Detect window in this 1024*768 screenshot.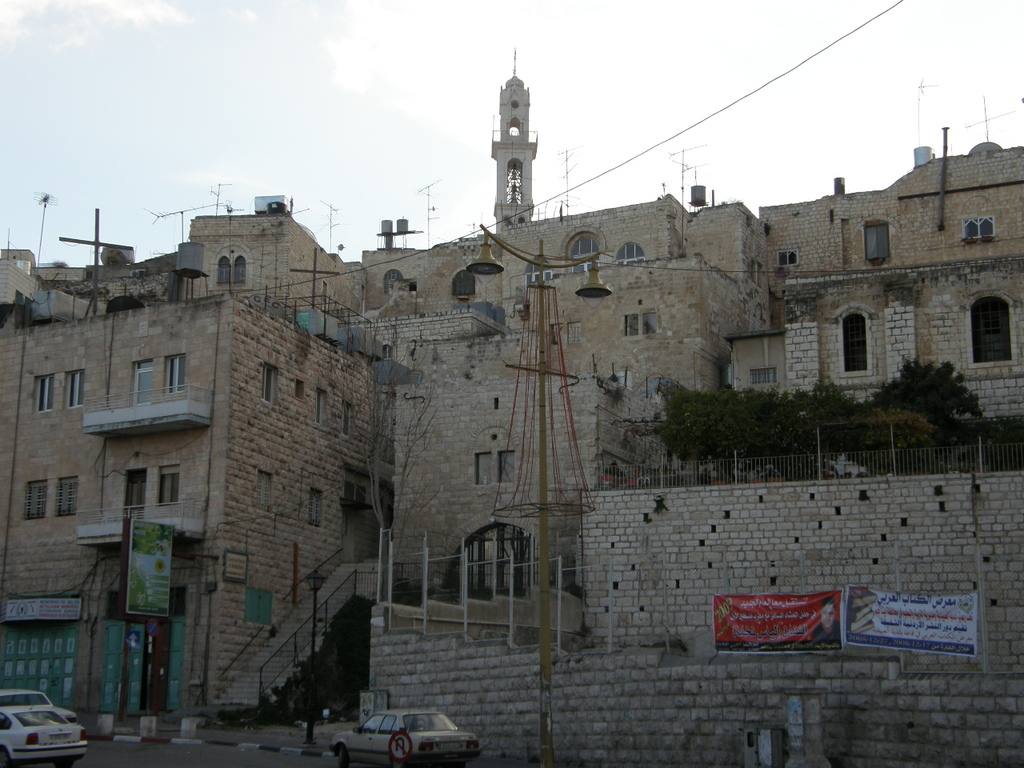
Detection: 777, 252, 797, 268.
